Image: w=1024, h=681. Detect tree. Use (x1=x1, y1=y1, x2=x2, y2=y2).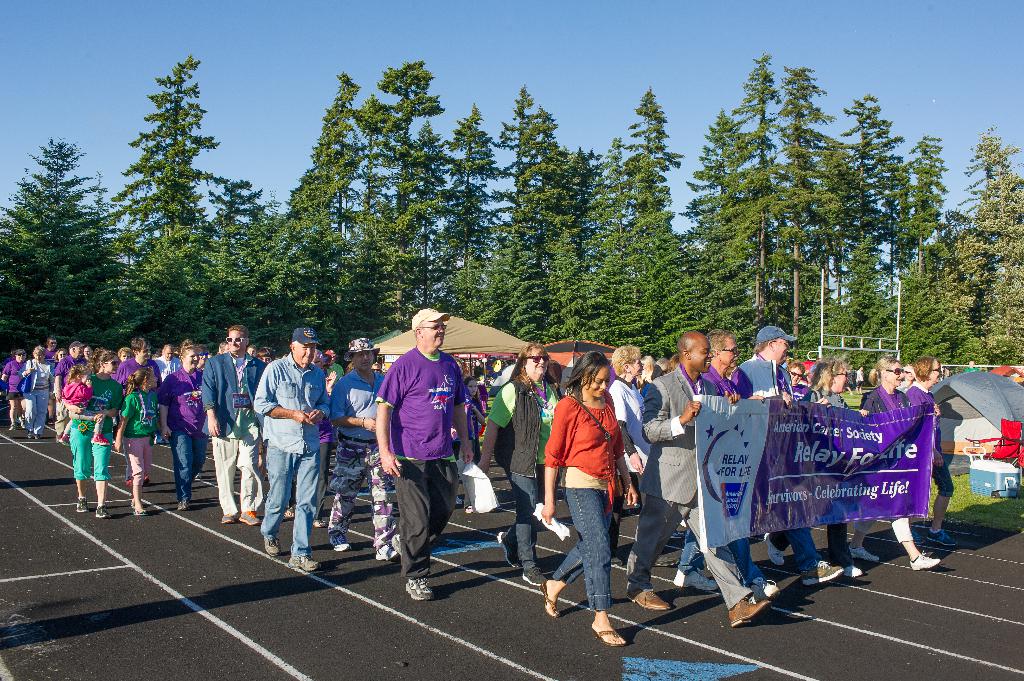
(x1=0, y1=130, x2=130, y2=356).
